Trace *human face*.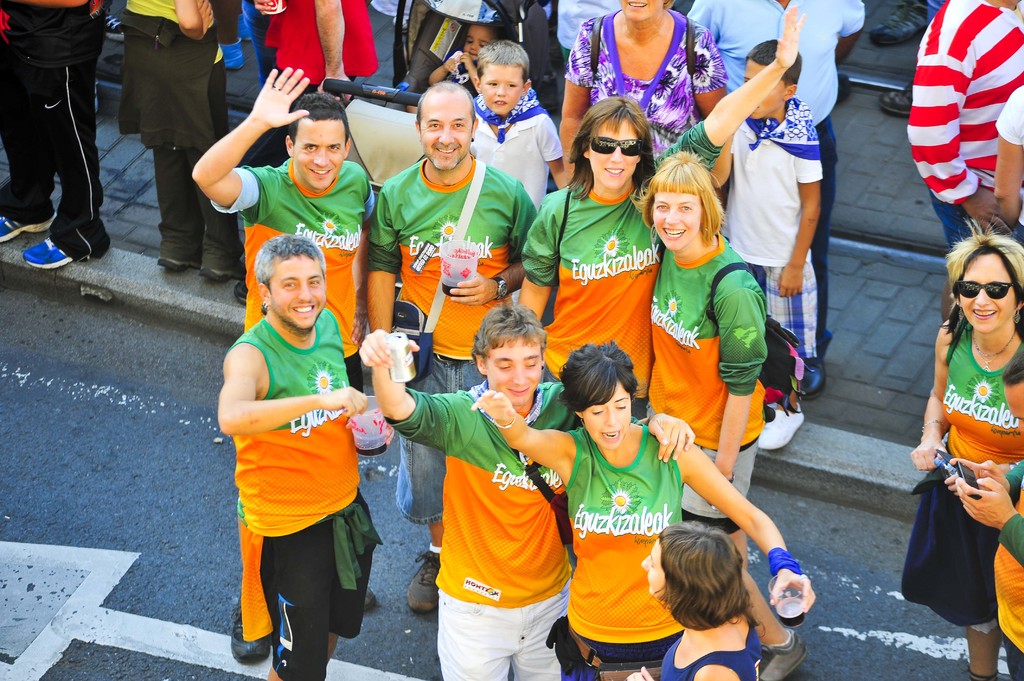
Traced to rect(295, 113, 348, 184).
